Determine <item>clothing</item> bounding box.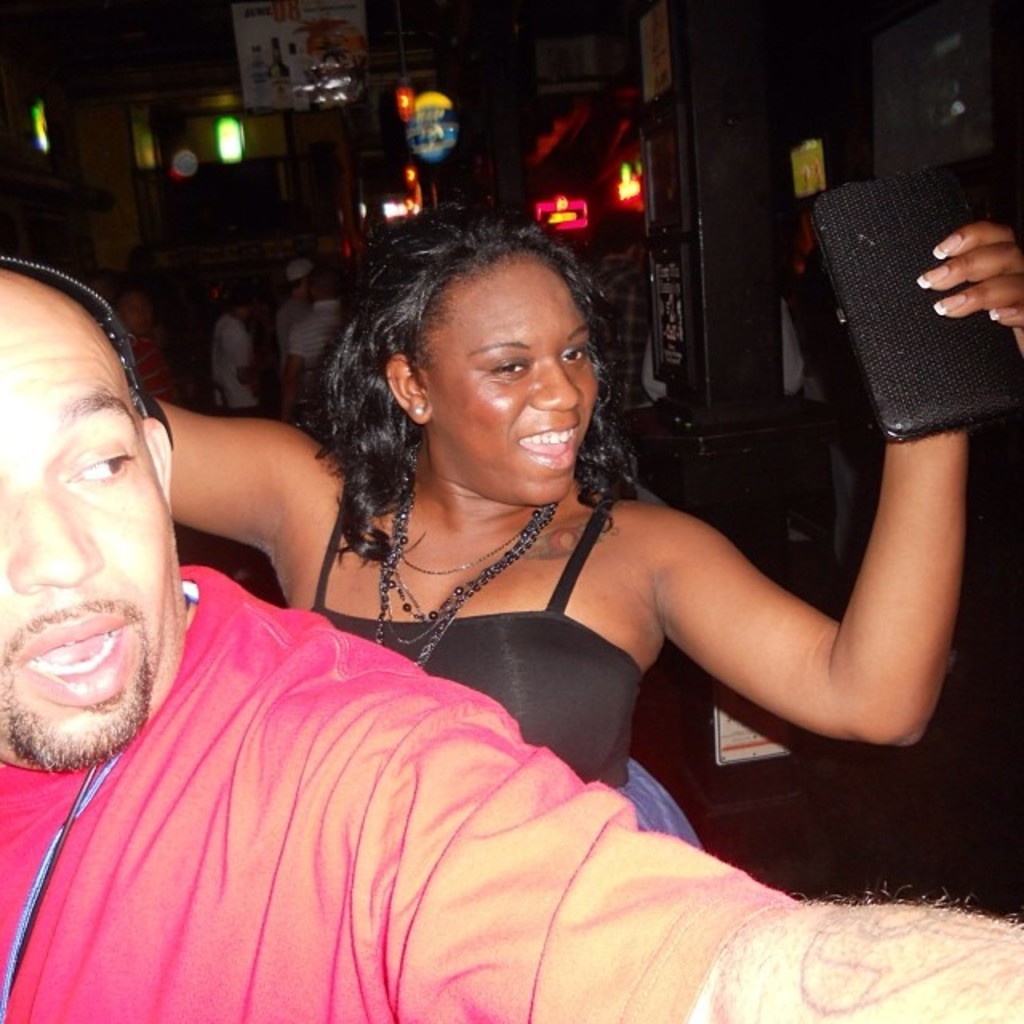
Determined: [299, 504, 706, 853].
